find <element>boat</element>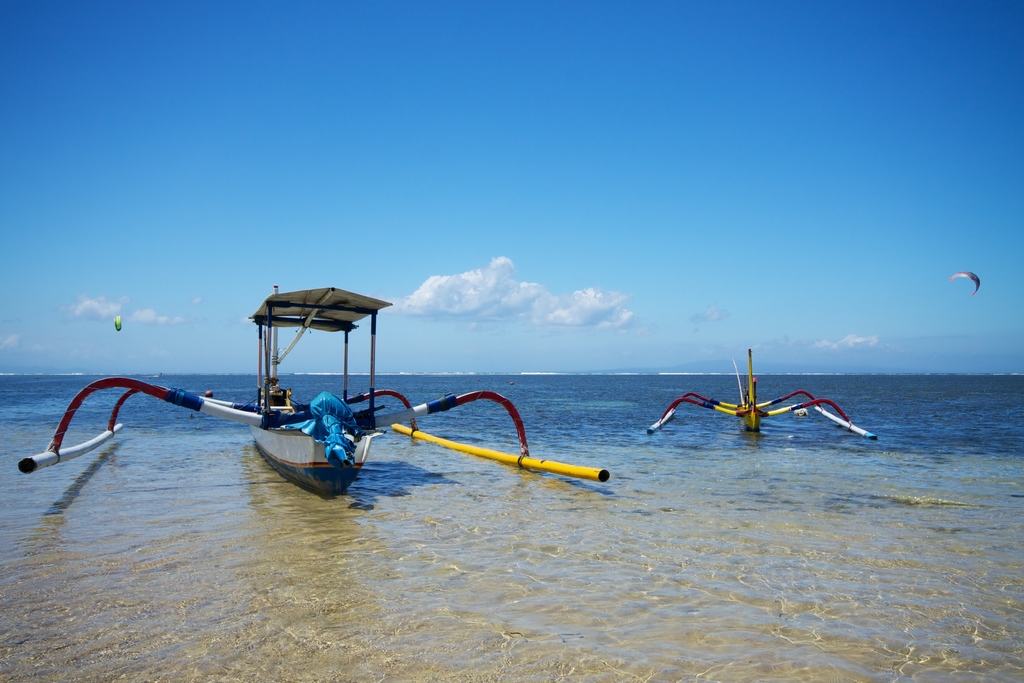
x1=644 y1=349 x2=881 y2=441
